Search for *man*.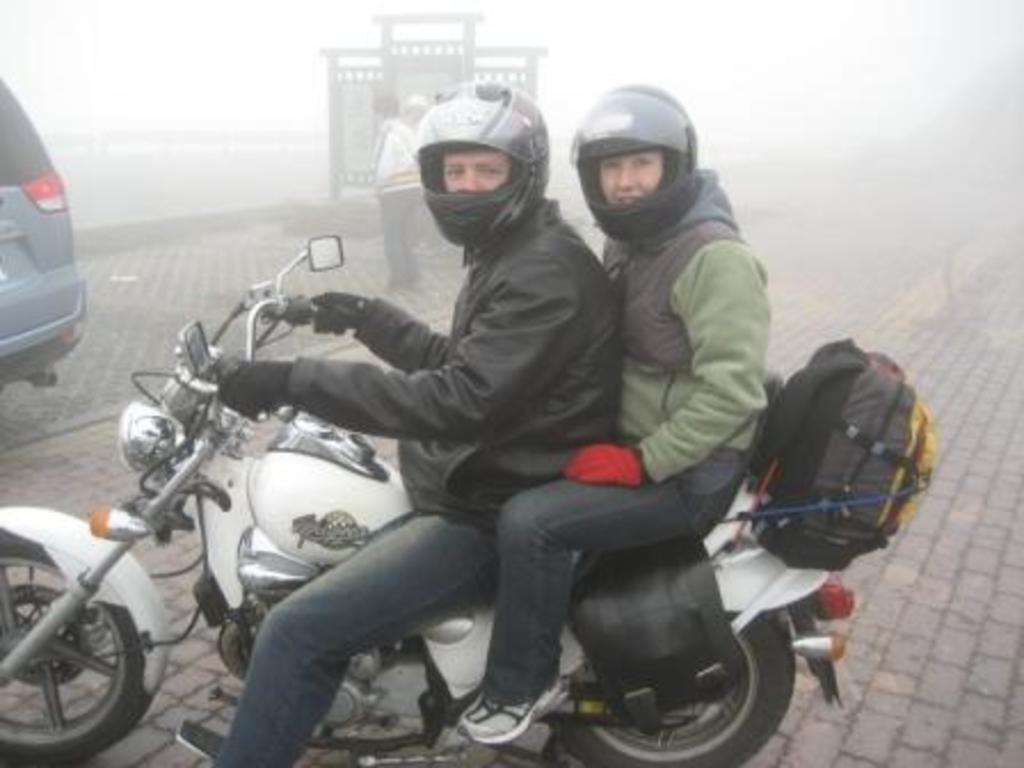
Found at {"left": 457, "top": 75, "right": 766, "bottom": 738}.
